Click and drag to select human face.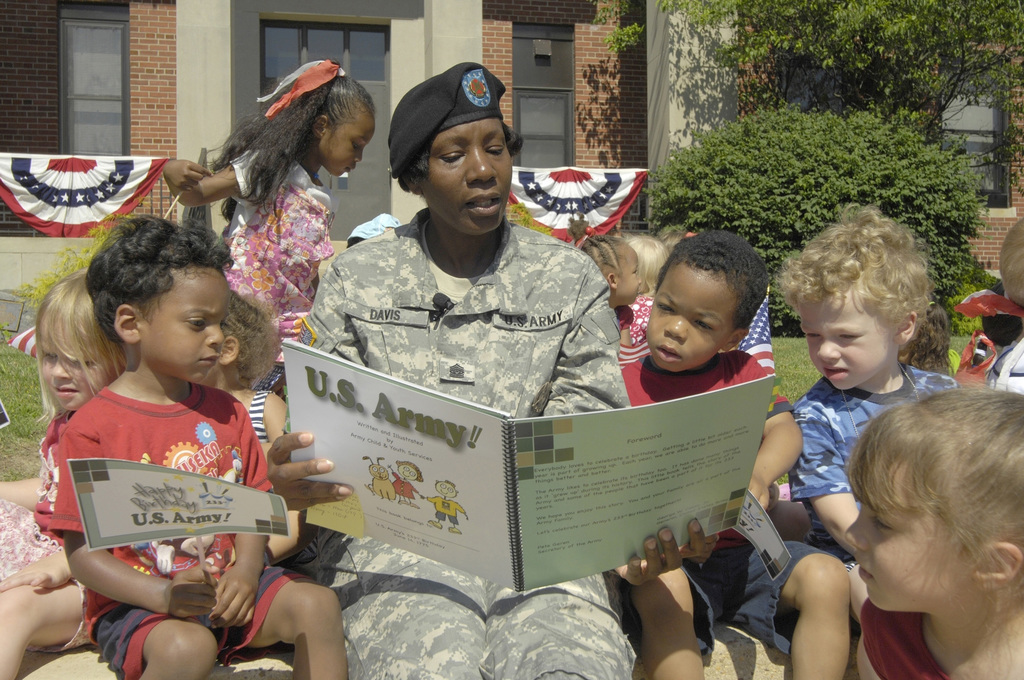
Selection: (40,306,108,411).
